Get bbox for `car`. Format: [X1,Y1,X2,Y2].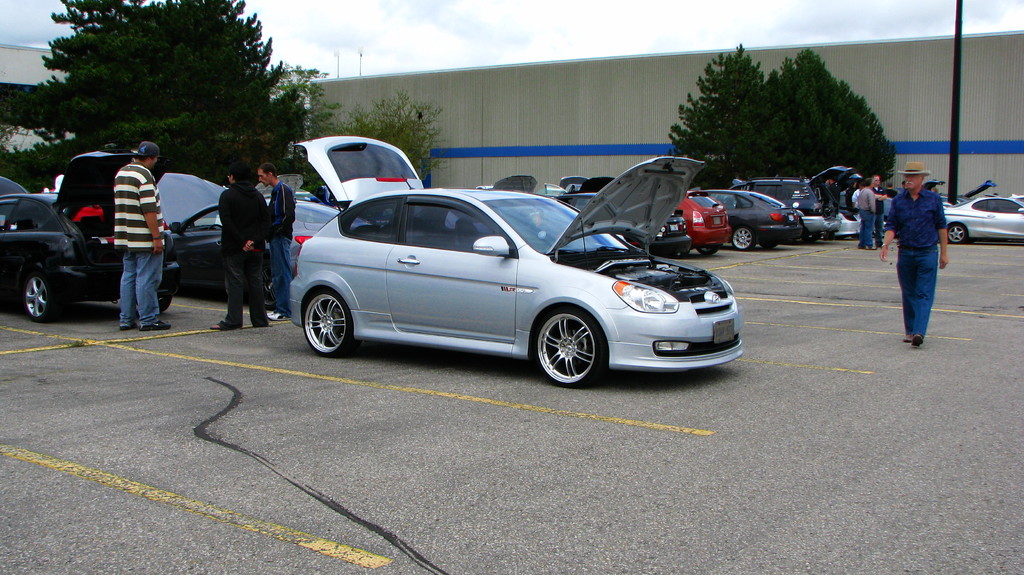
[164,207,236,279].
